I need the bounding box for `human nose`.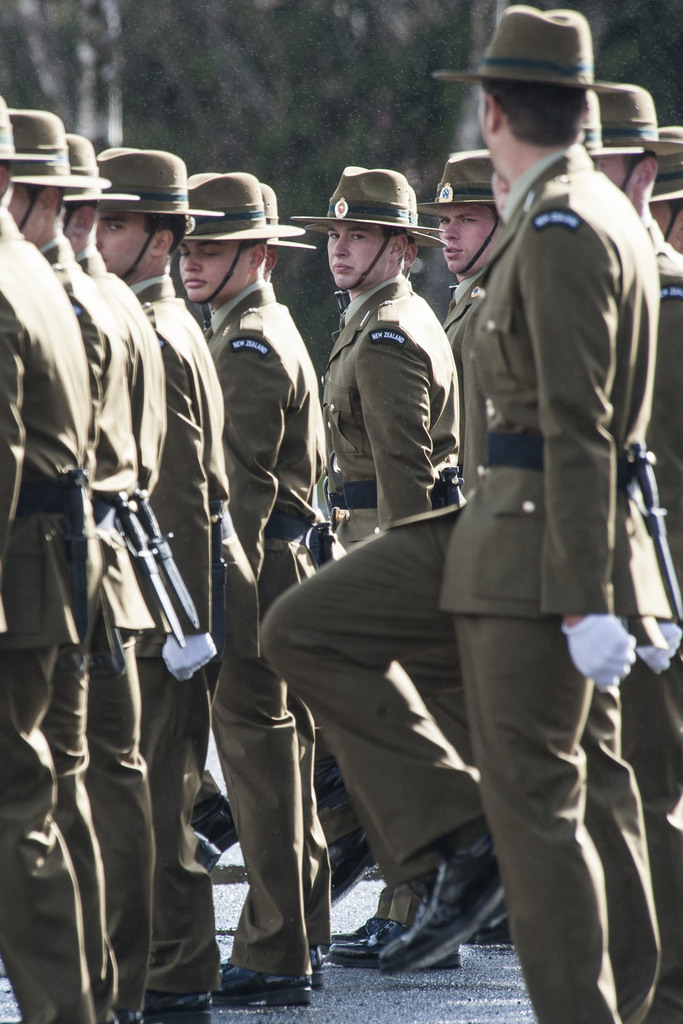
Here it is: l=444, t=219, r=460, b=239.
